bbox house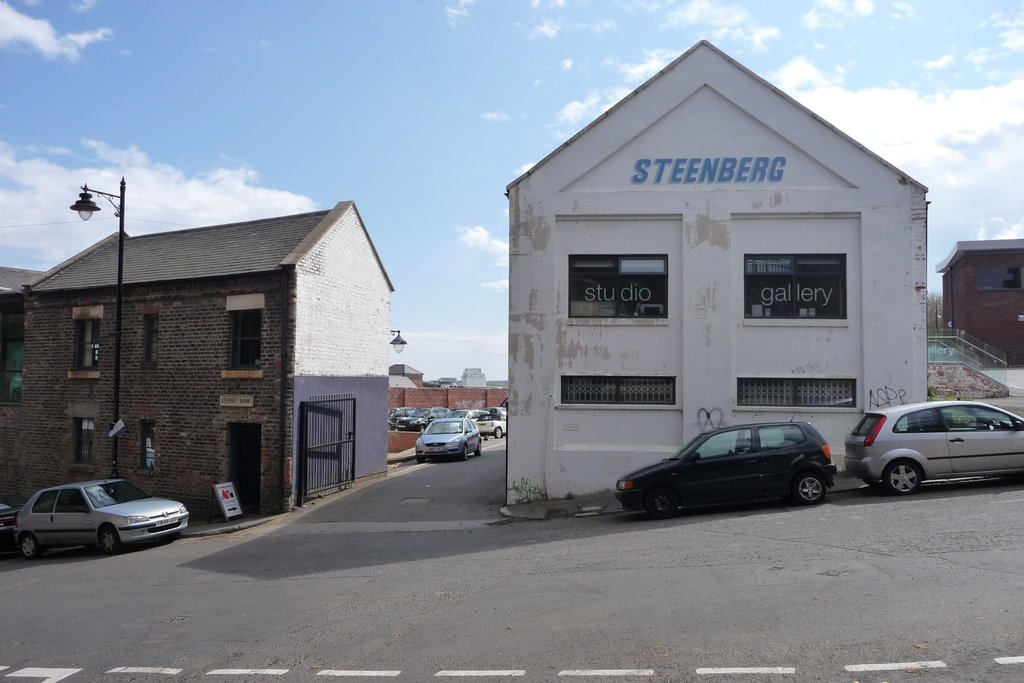
box(506, 44, 927, 509)
